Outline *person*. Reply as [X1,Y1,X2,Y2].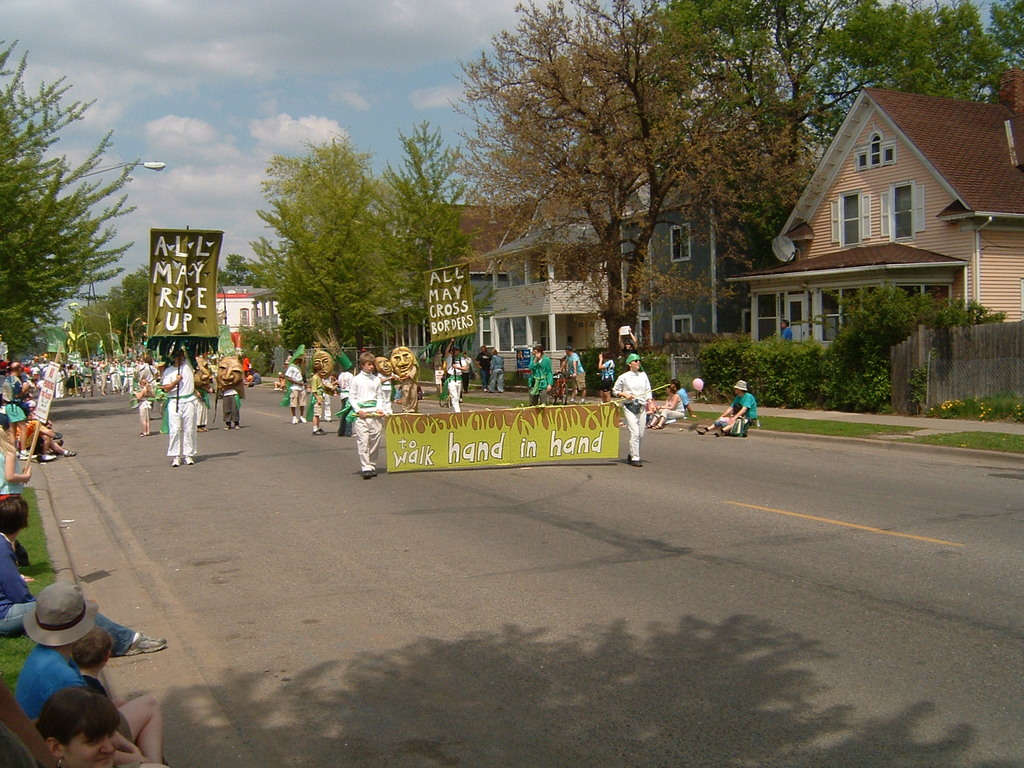
[778,317,796,341].
